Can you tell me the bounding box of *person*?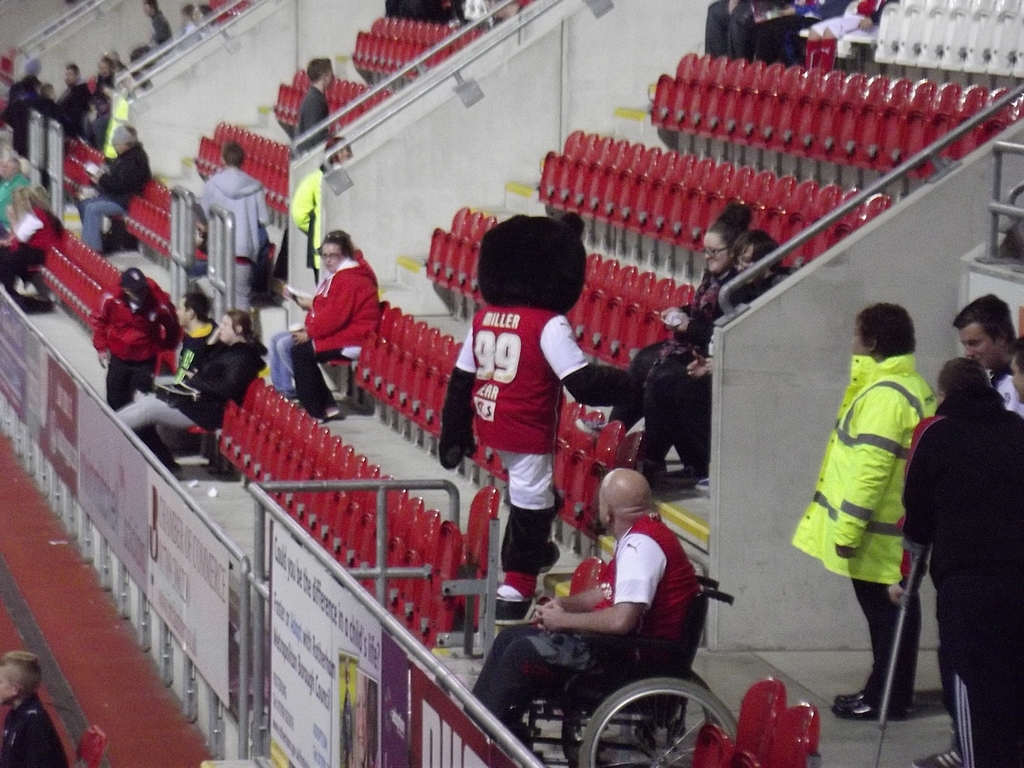
296:60:333:159.
